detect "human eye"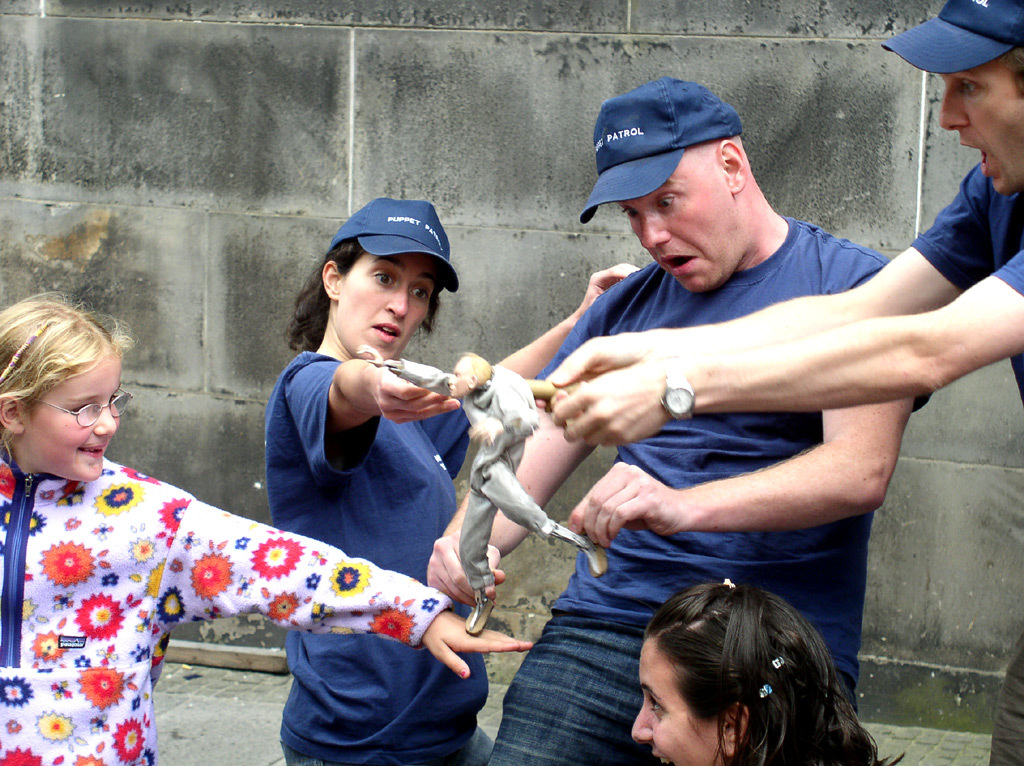
box(369, 271, 399, 289)
